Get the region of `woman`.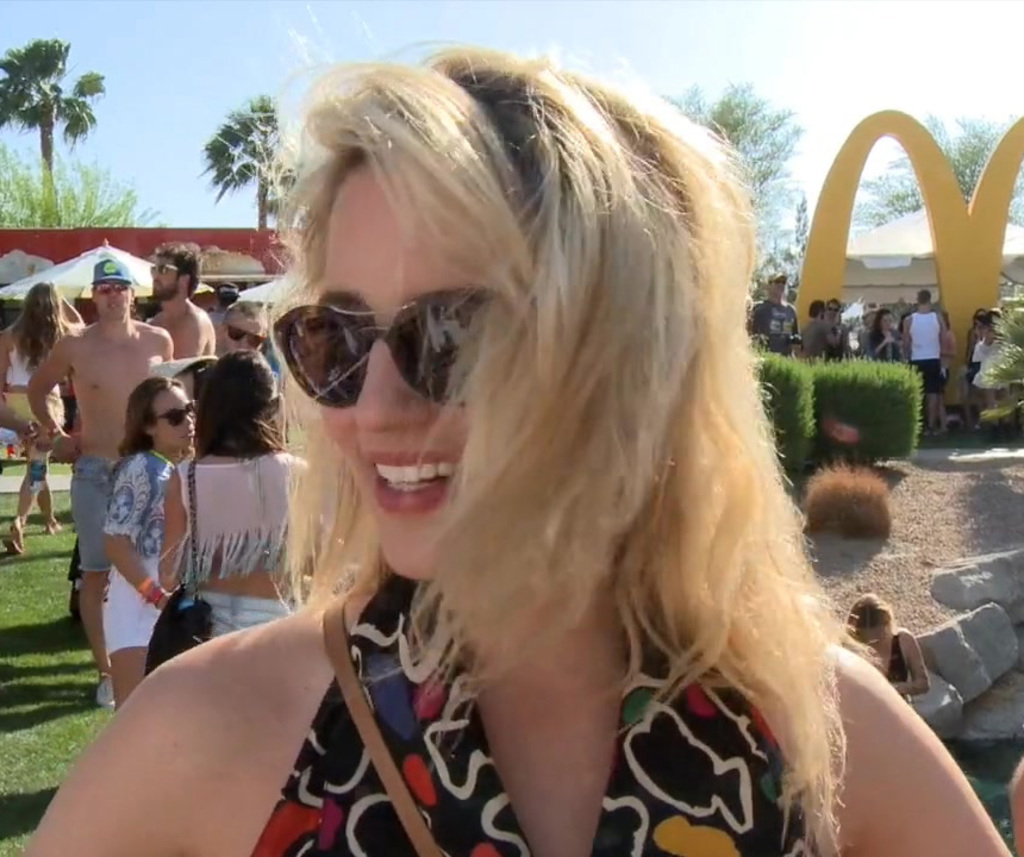
l=868, t=307, r=905, b=363.
